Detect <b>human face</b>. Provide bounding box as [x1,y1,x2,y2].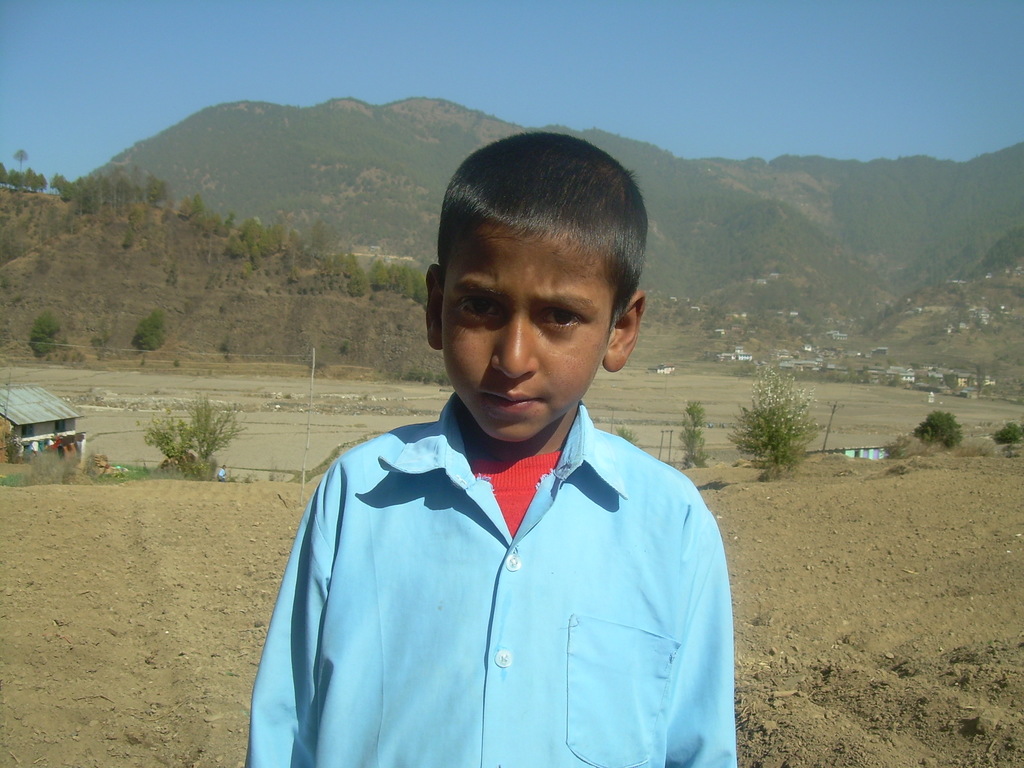
[436,232,625,438].
